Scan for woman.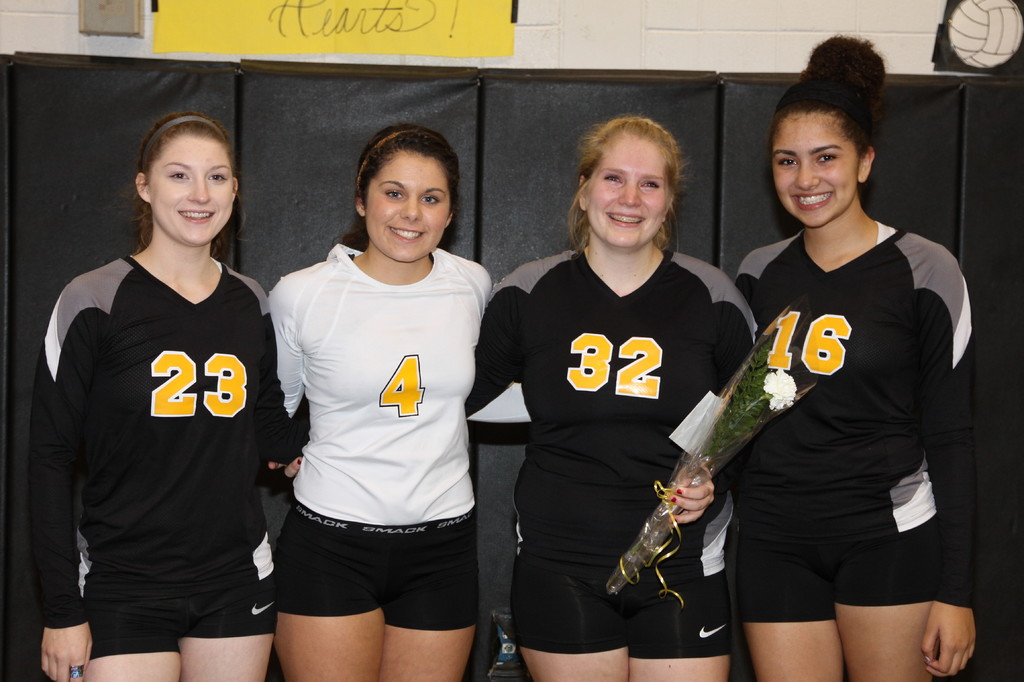
Scan result: left=729, top=33, right=976, bottom=678.
